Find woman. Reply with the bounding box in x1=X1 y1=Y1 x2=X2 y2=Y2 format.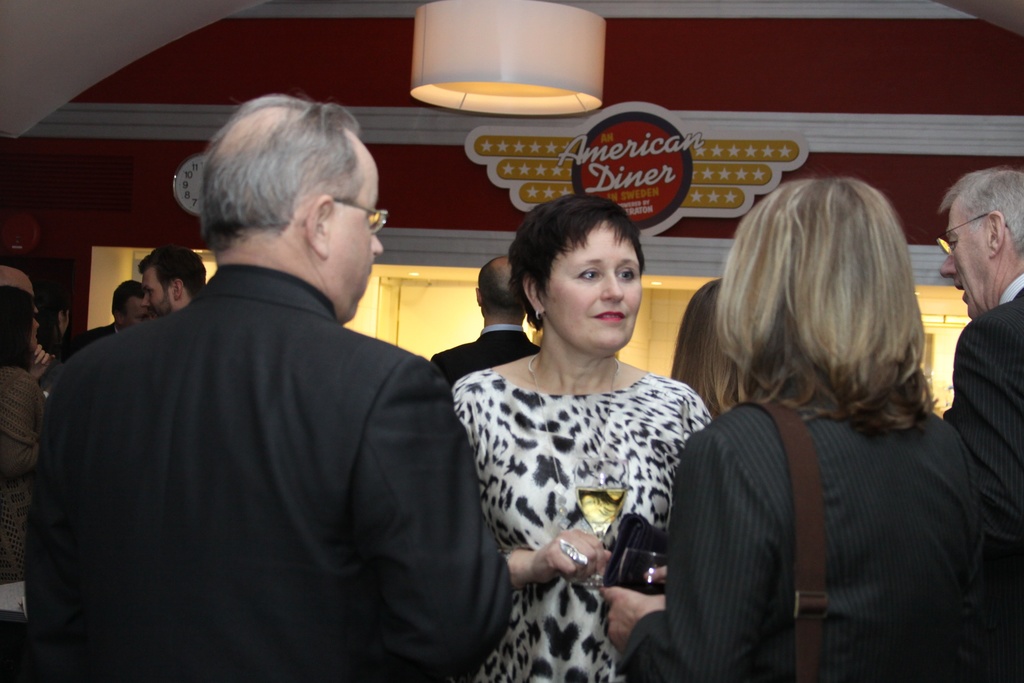
x1=590 y1=172 x2=995 y2=682.
